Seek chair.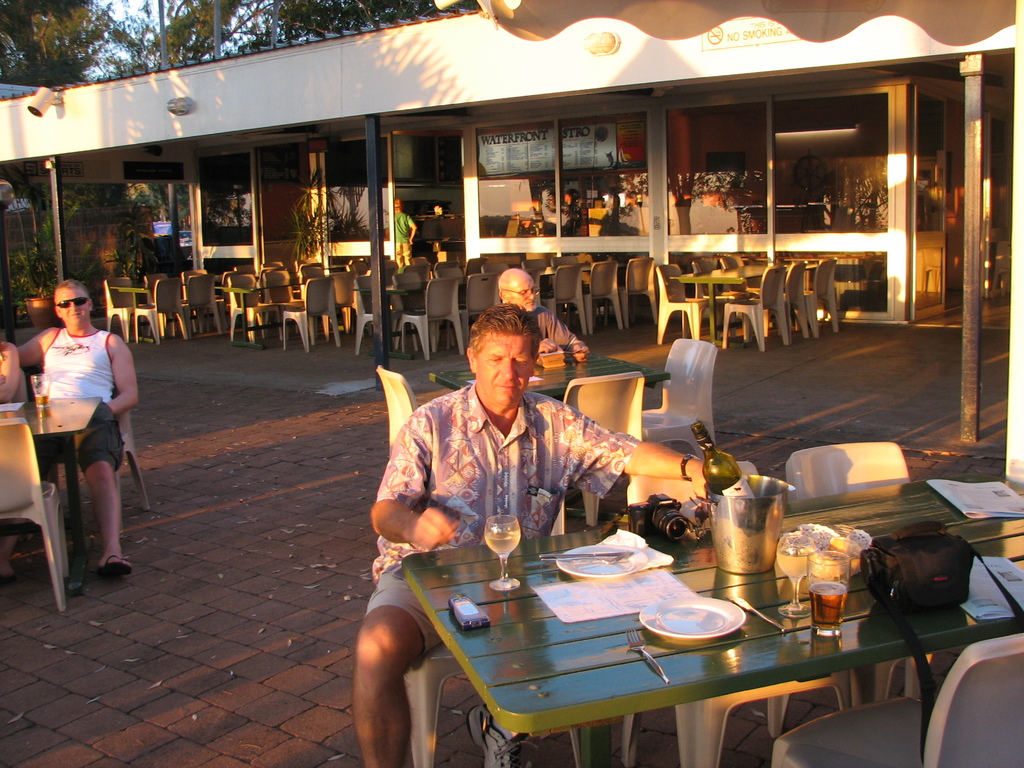
bbox=[353, 276, 408, 352].
